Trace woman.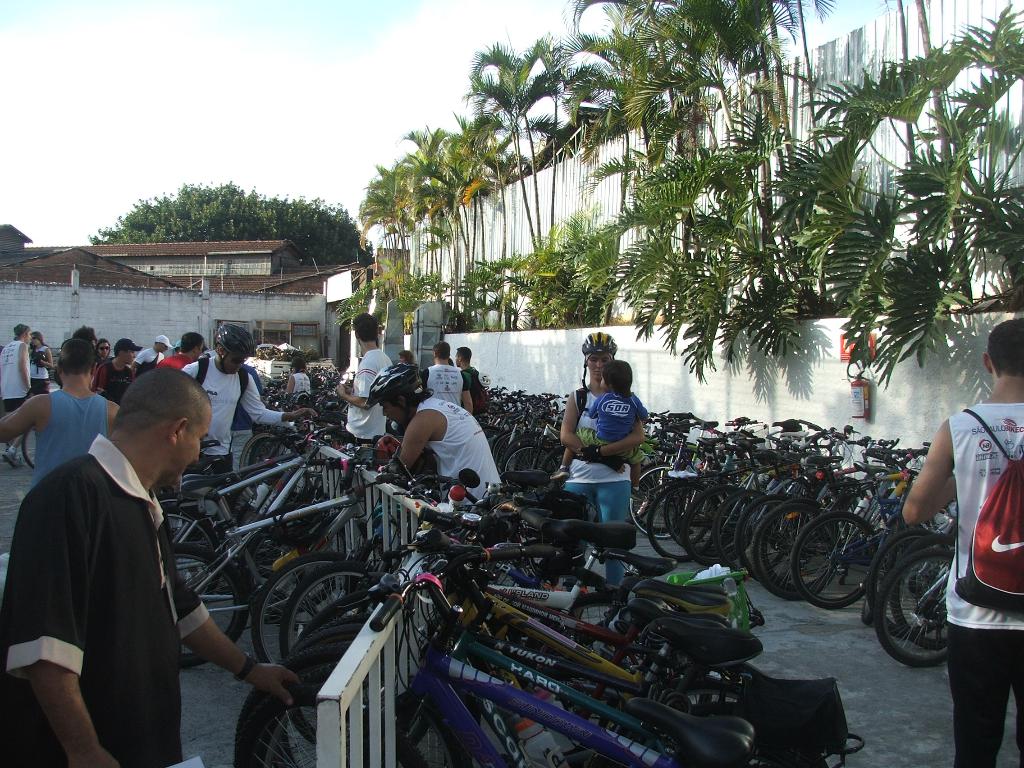
Traced to [x1=558, y1=335, x2=660, y2=523].
